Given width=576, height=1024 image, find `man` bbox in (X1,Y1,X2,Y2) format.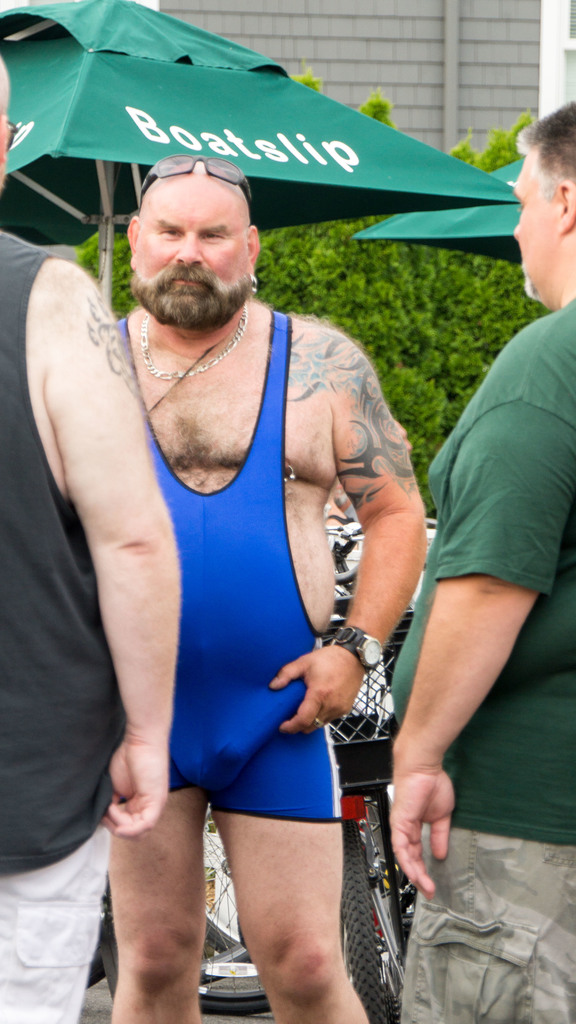
(0,45,182,1023).
